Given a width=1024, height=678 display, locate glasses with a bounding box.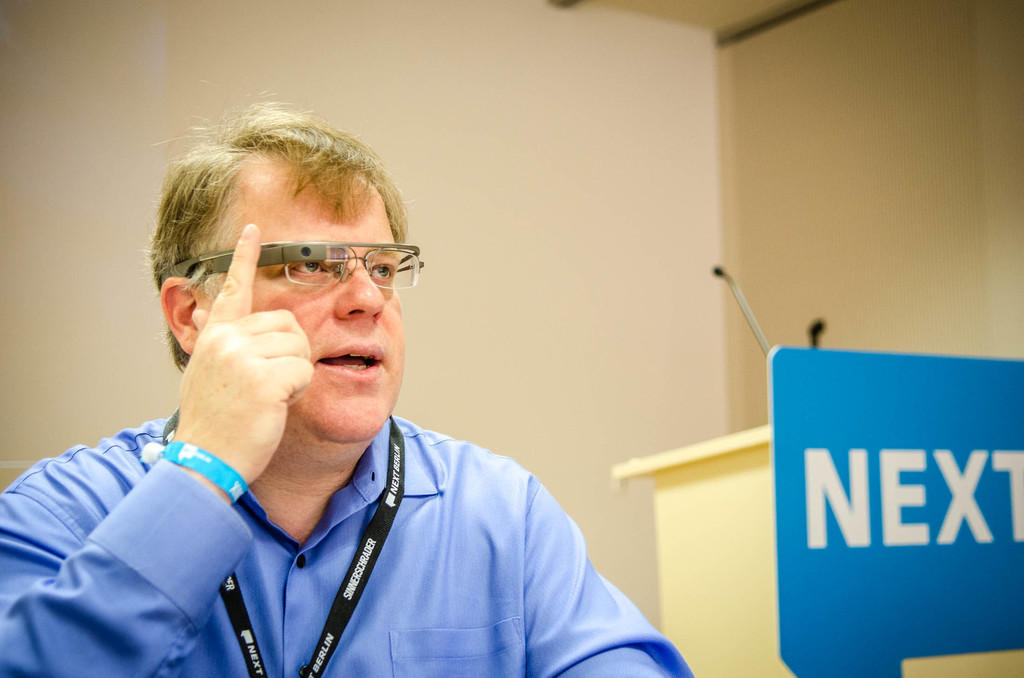
Located: [162,234,424,289].
